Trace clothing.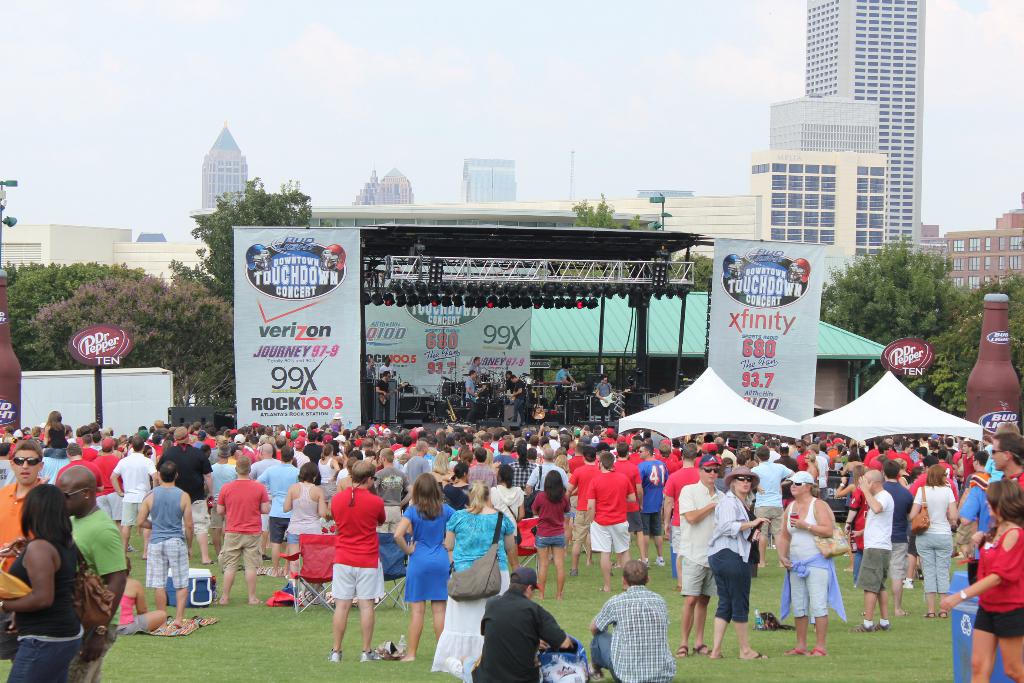
Traced to 858 484 898 595.
